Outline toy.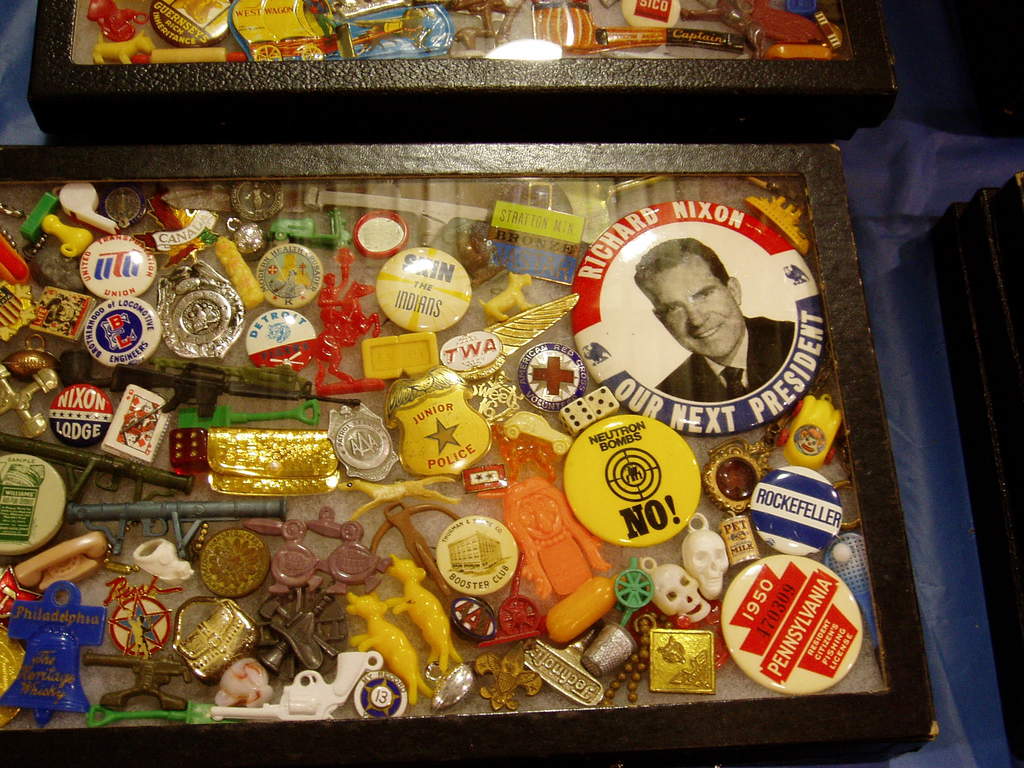
Outline: detection(217, 239, 264, 310).
